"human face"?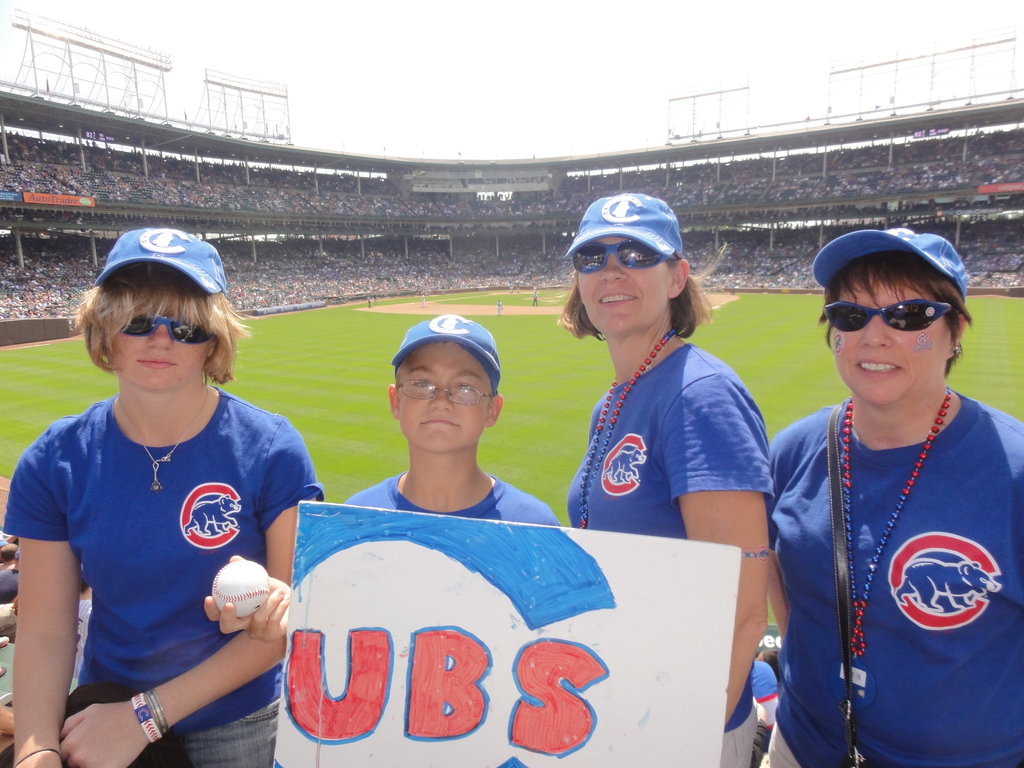
x1=397 y1=344 x2=488 y2=449
